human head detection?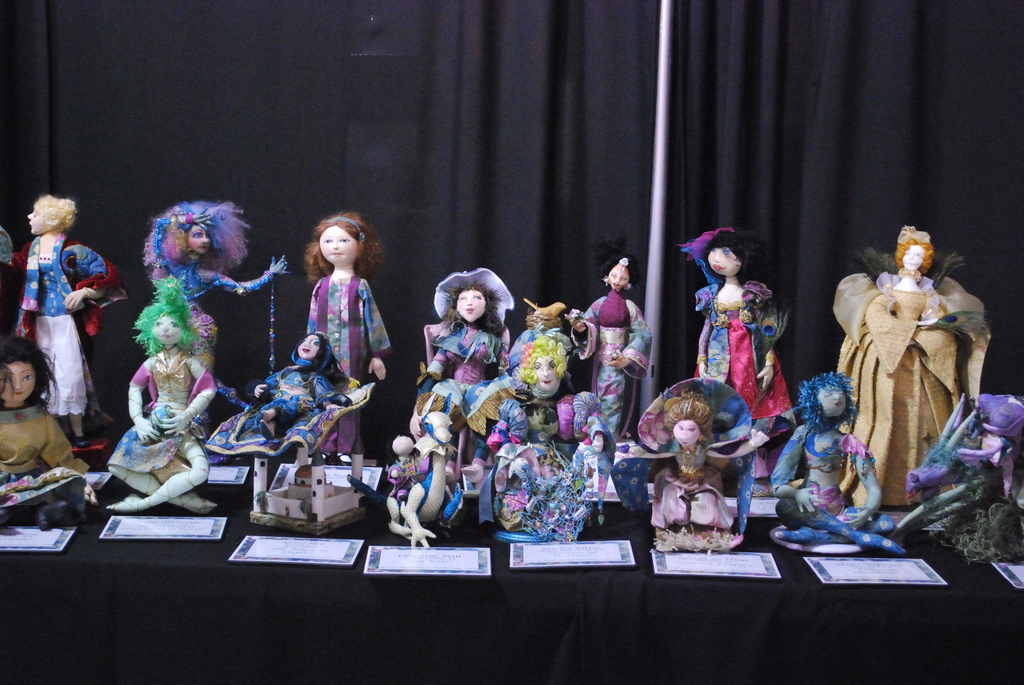
region(681, 221, 764, 276)
